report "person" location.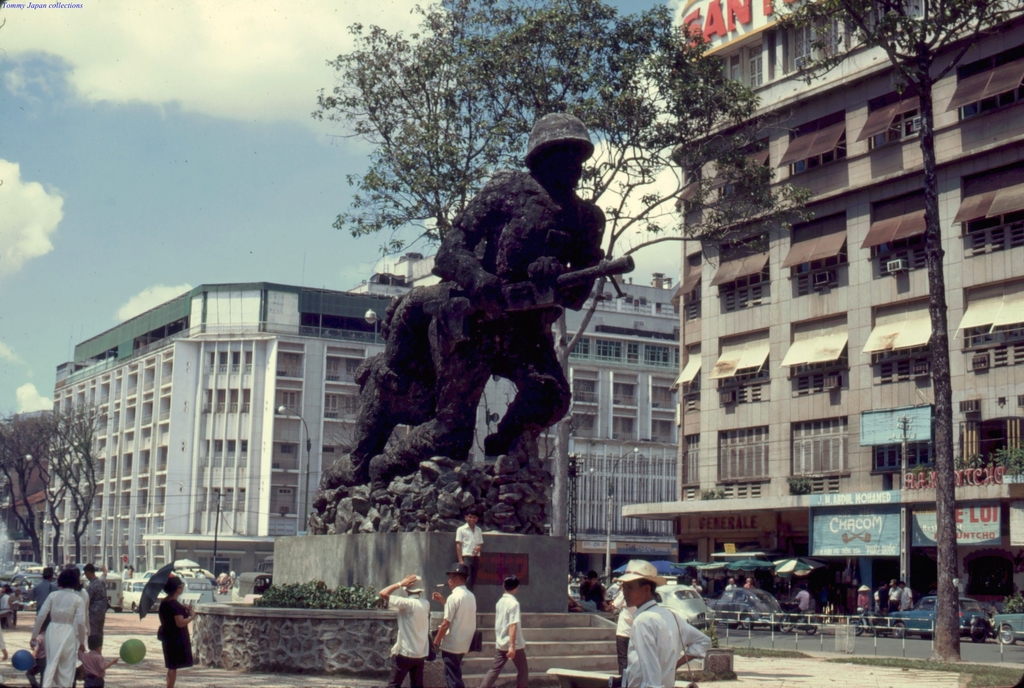
Report: 82/554/108/648.
